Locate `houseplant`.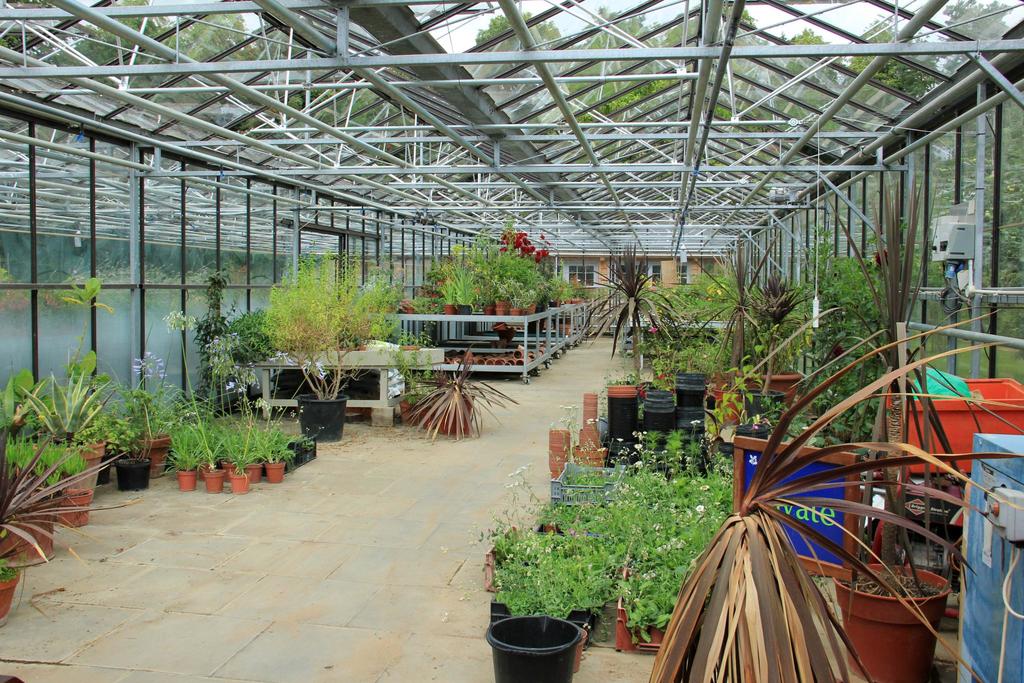
Bounding box: 572, 243, 696, 399.
